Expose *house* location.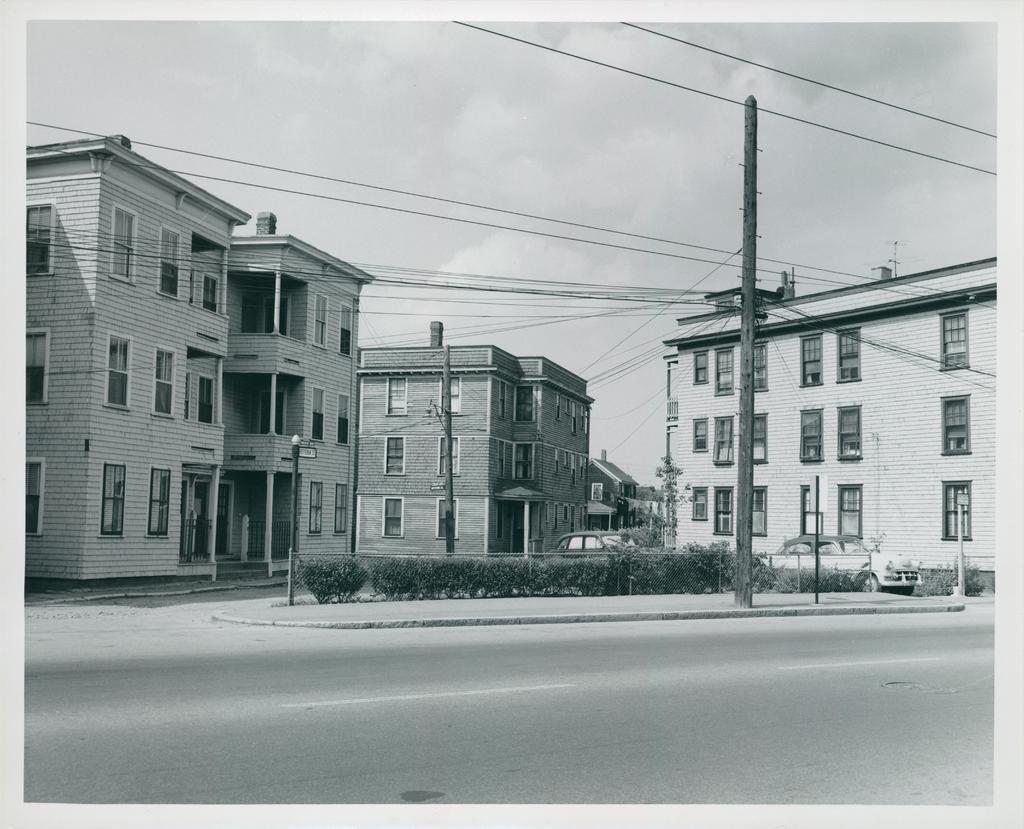
Exposed at bbox=[581, 443, 651, 532].
